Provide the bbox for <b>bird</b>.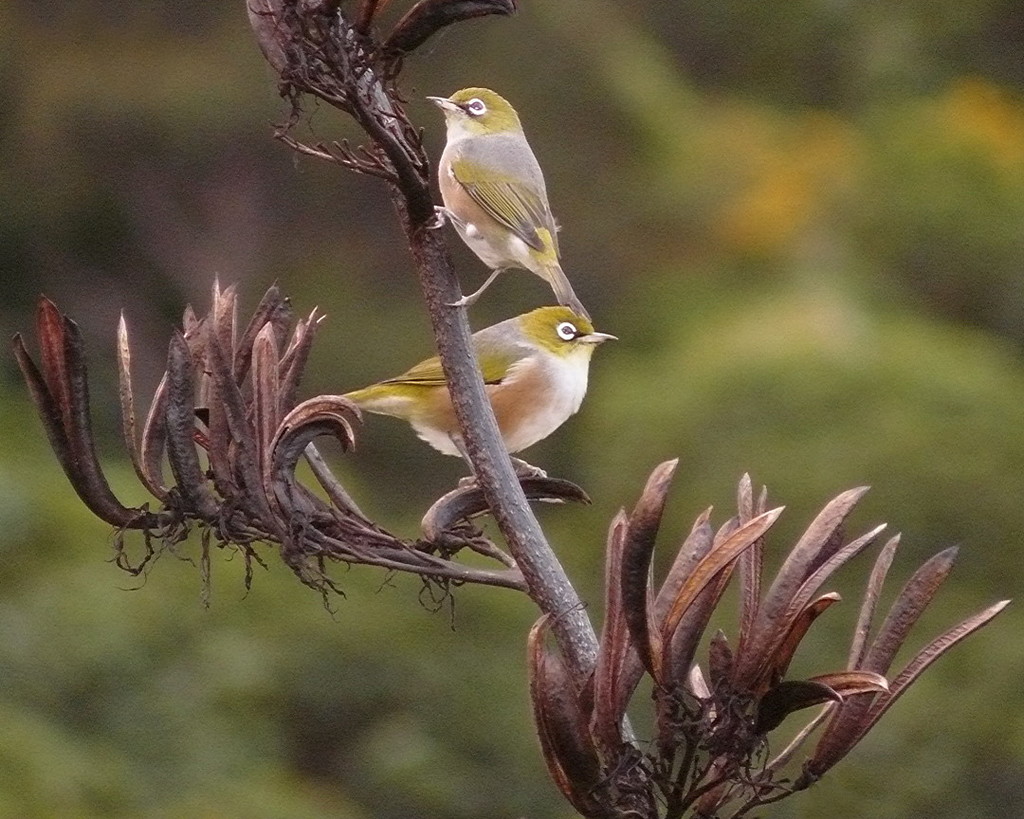
l=331, t=302, r=618, b=494.
